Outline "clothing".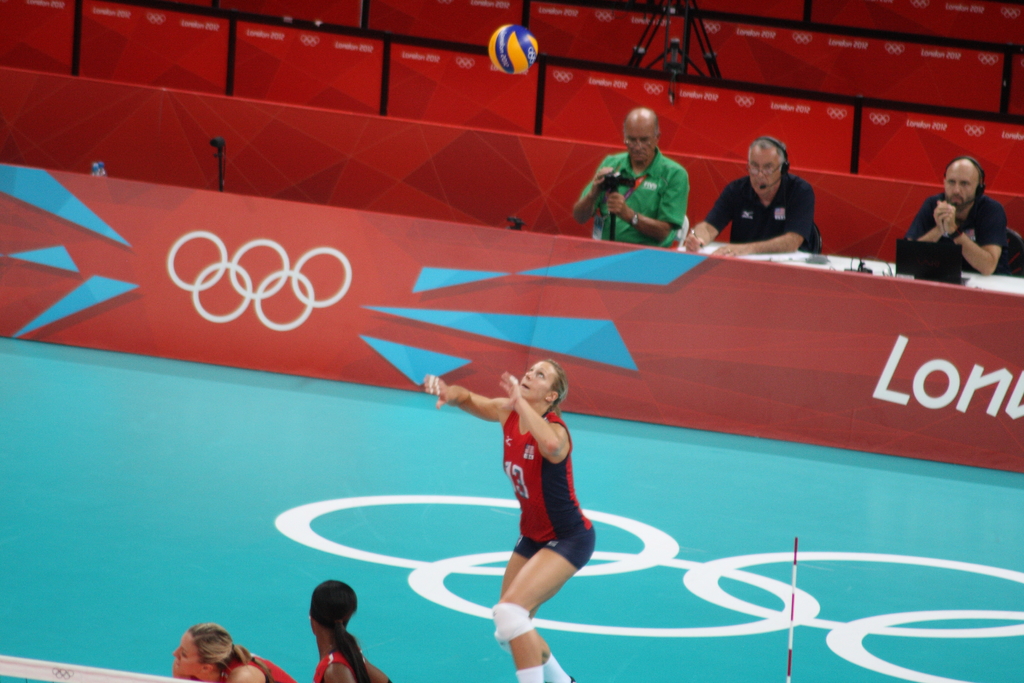
Outline: x1=308 y1=655 x2=355 y2=682.
